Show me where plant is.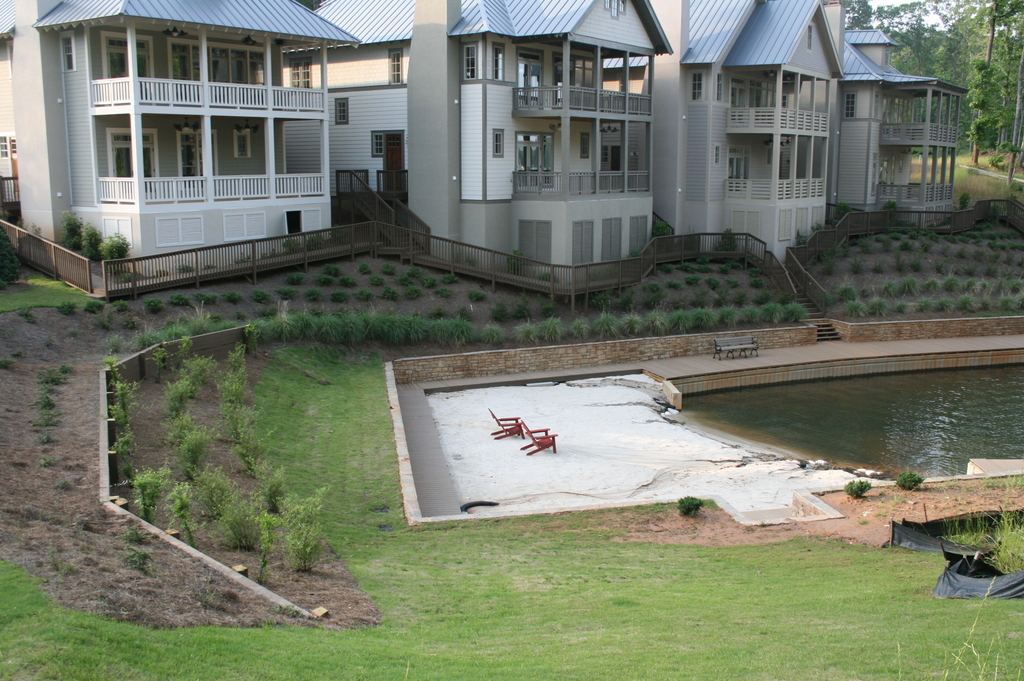
plant is at left=1009, top=177, right=1023, bottom=191.
